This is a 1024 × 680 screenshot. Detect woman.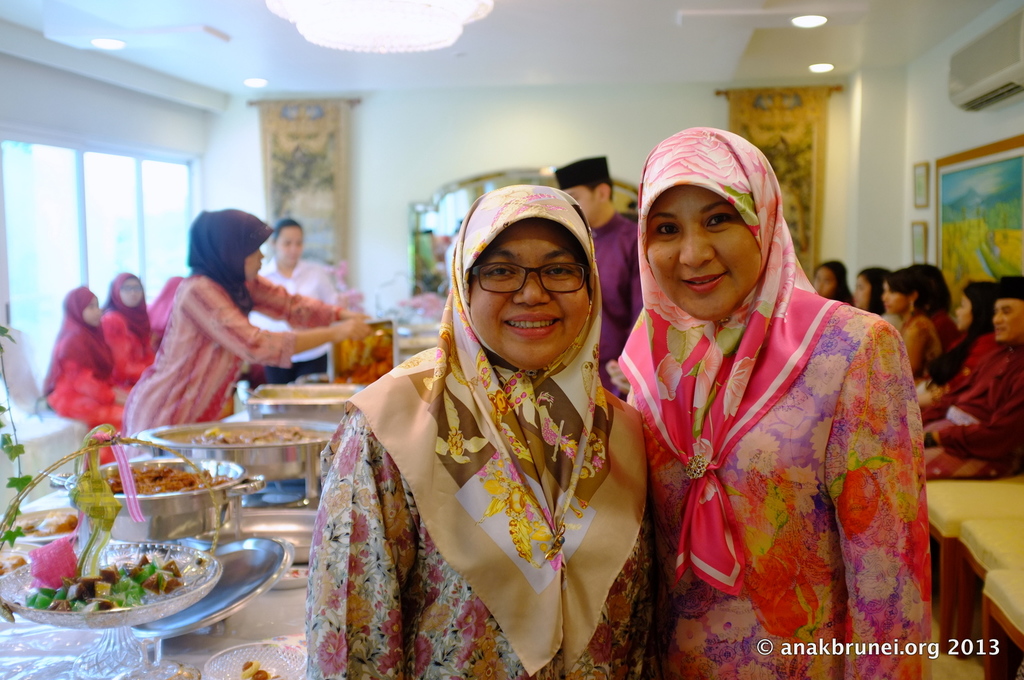
bbox=(876, 264, 934, 429).
